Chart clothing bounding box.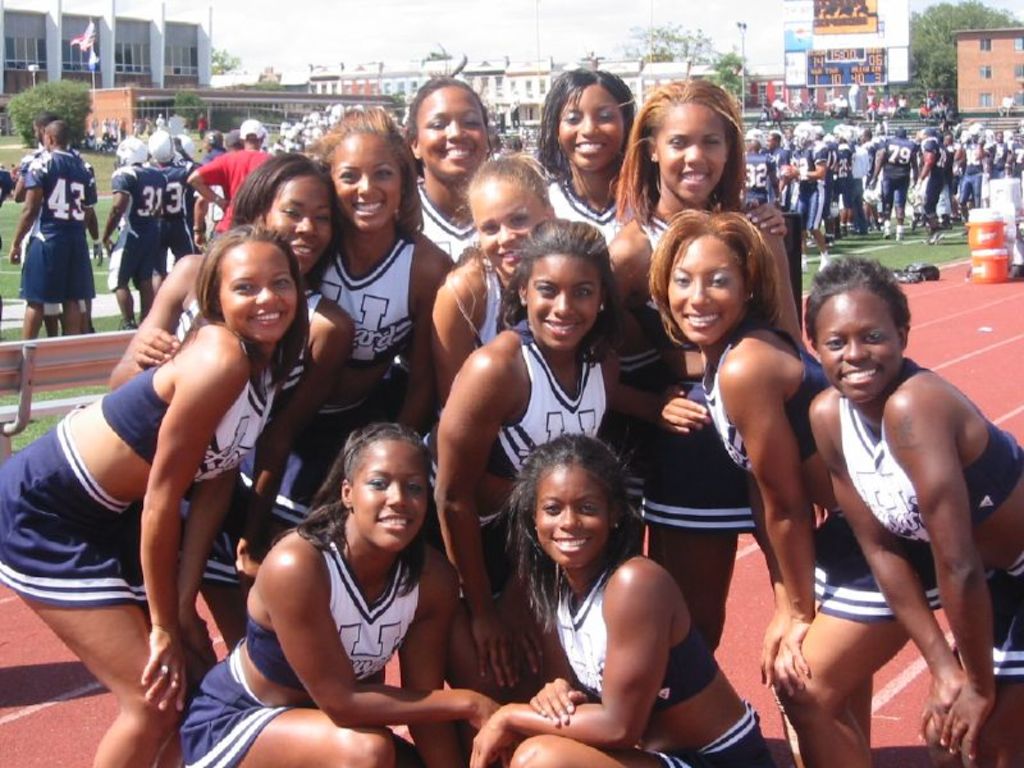
Charted: 111 163 168 288.
